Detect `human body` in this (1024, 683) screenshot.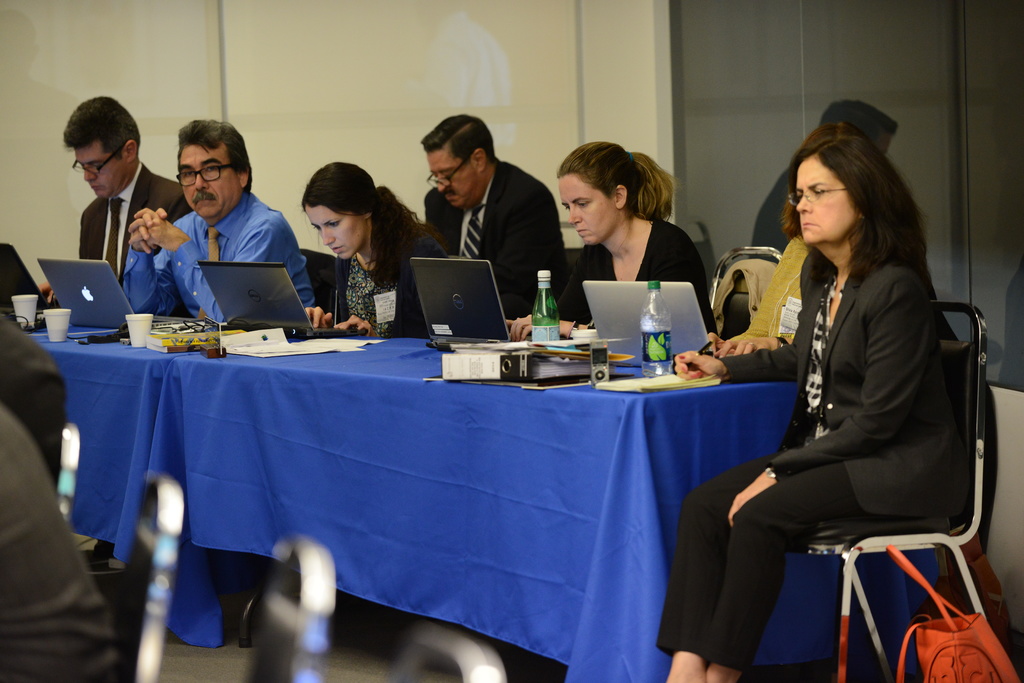
Detection: 420/163/566/332.
